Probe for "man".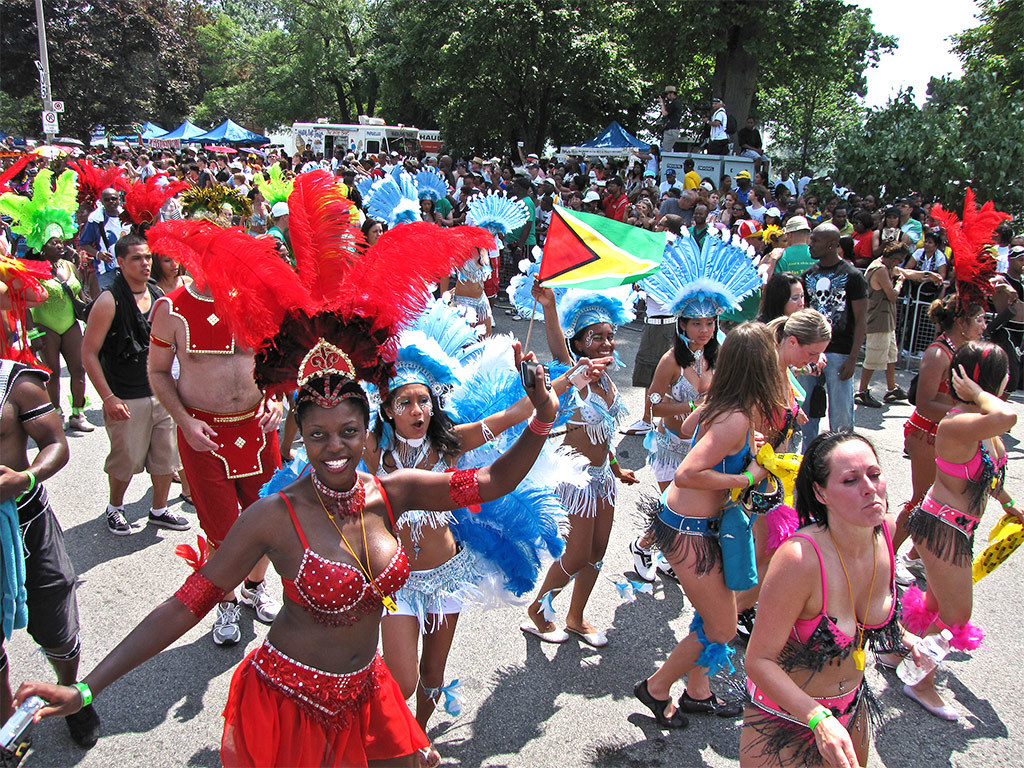
Probe result: x1=85 y1=233 x2=197 y2=533.
